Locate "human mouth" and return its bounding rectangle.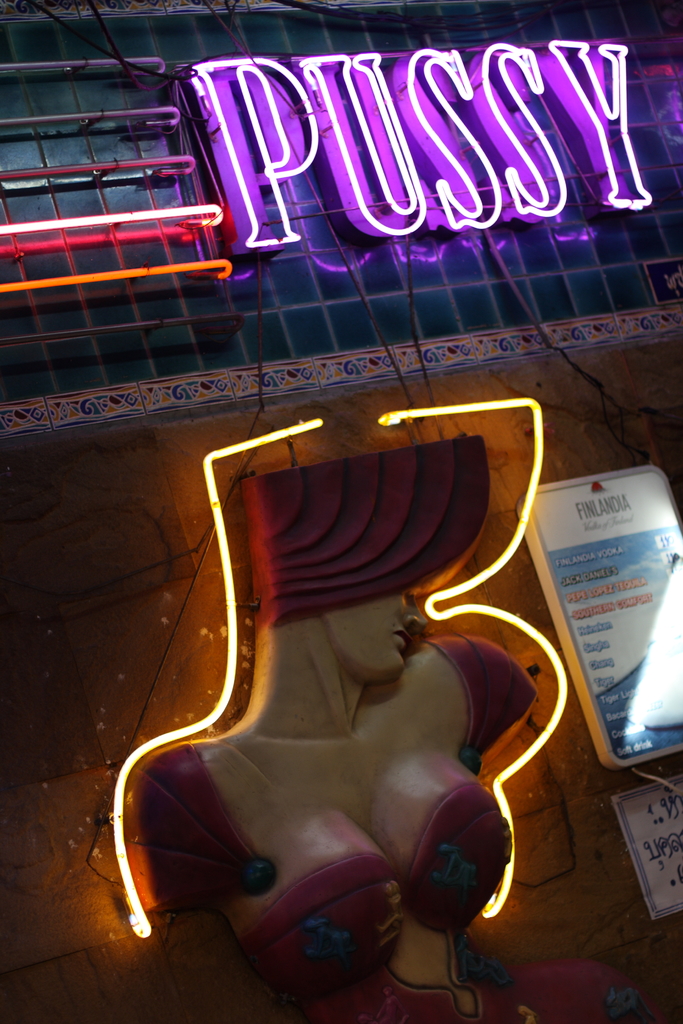
[397, 630, 409, 643].
